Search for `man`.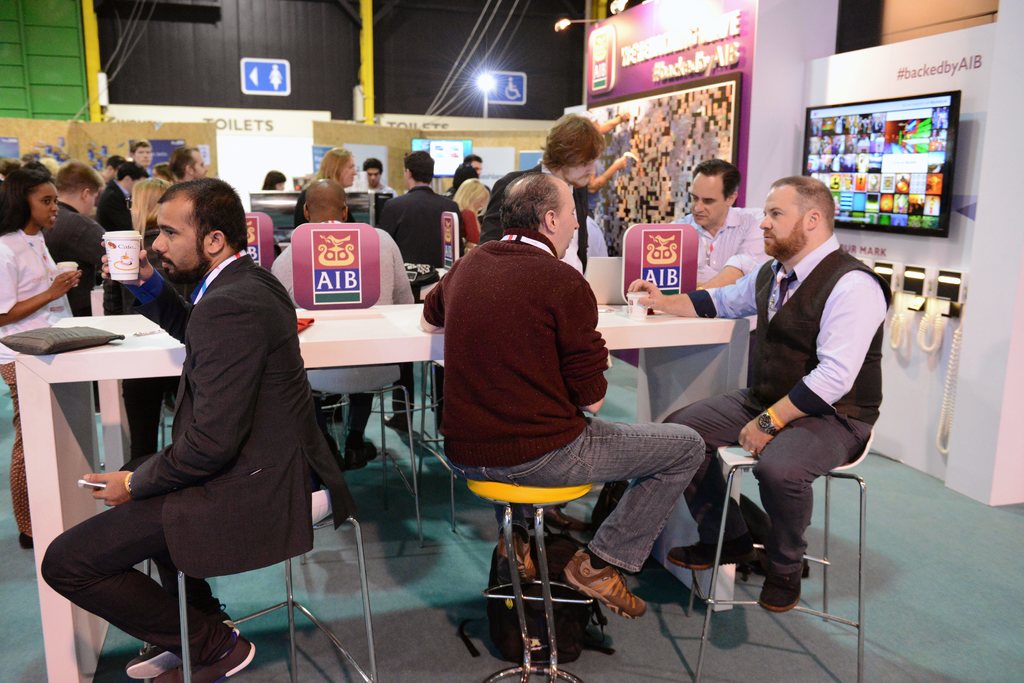
Found at region(374, 149, 470, 265).
